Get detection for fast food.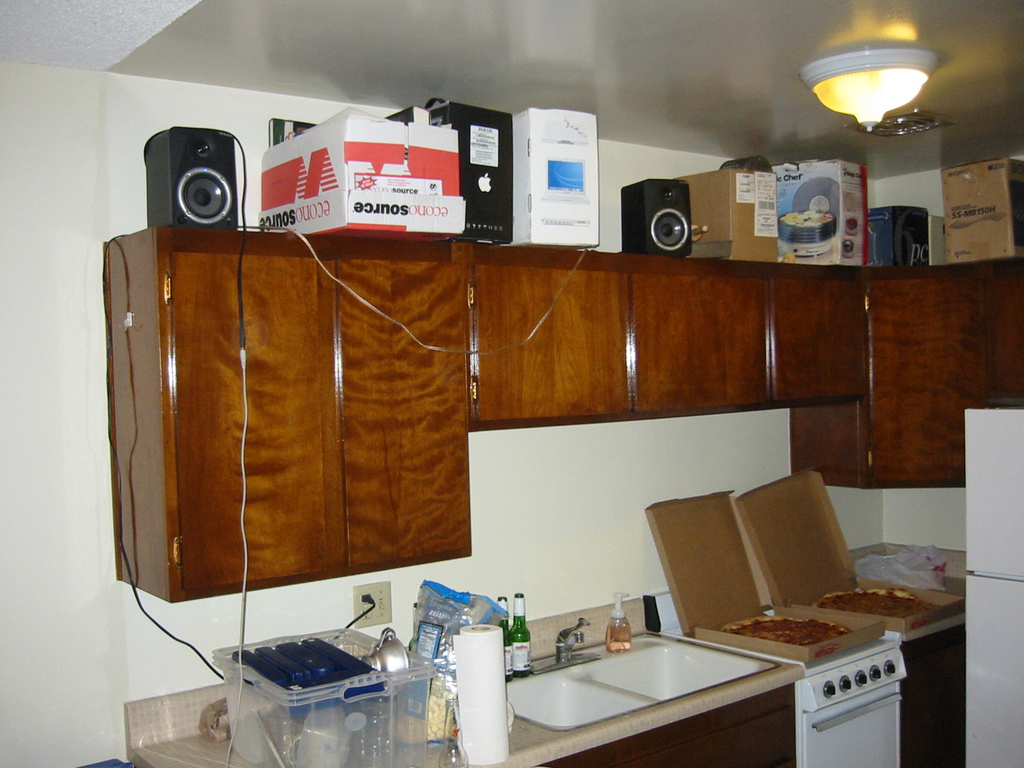
Detection: <box>818,589,937,614</box>.
